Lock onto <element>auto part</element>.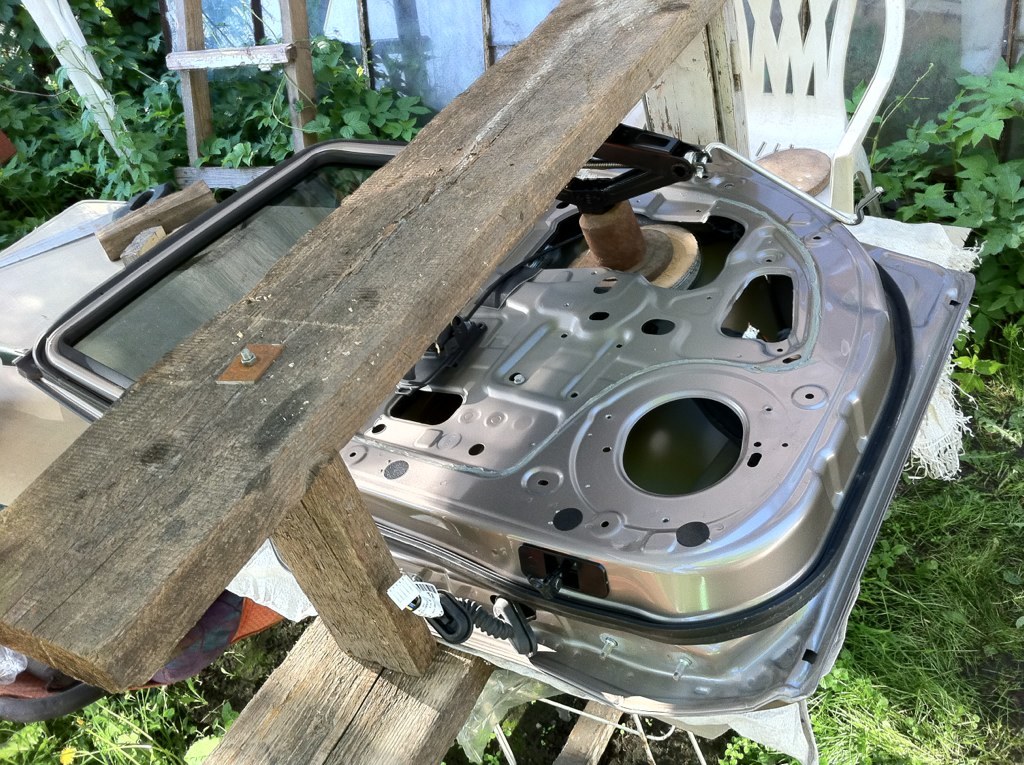
Locked: [x1=556, y1=140, x2=697, y2=218].
